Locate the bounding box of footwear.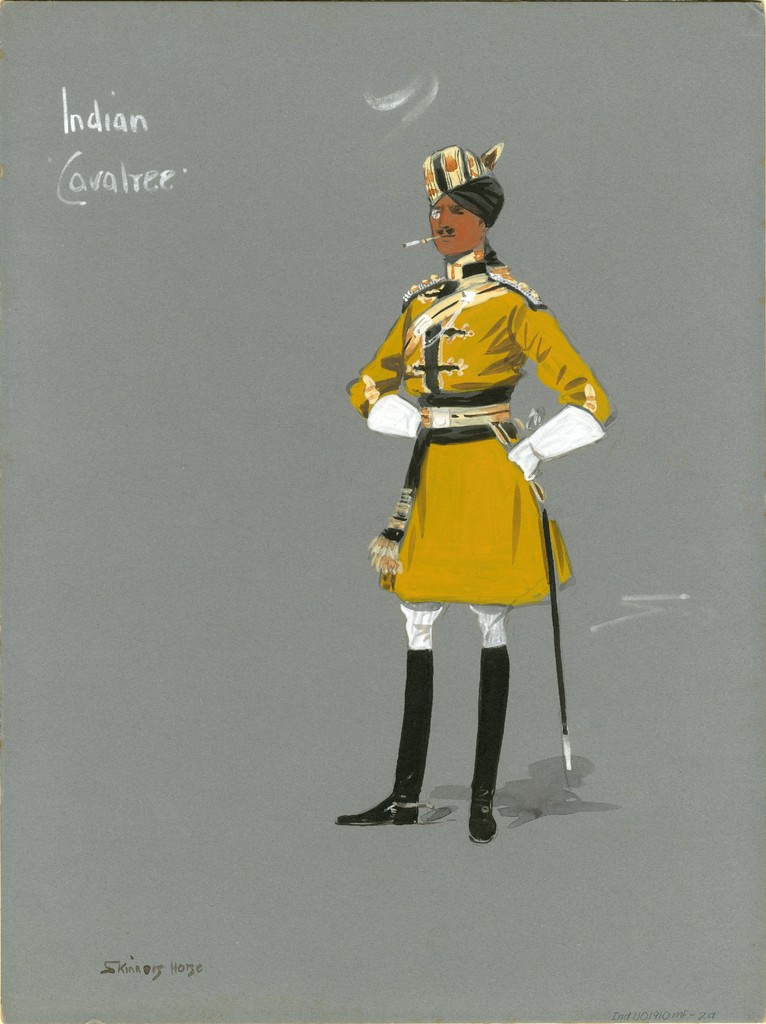
Bounding box: <bbox>462, 644, 507, 841</bbox>.
